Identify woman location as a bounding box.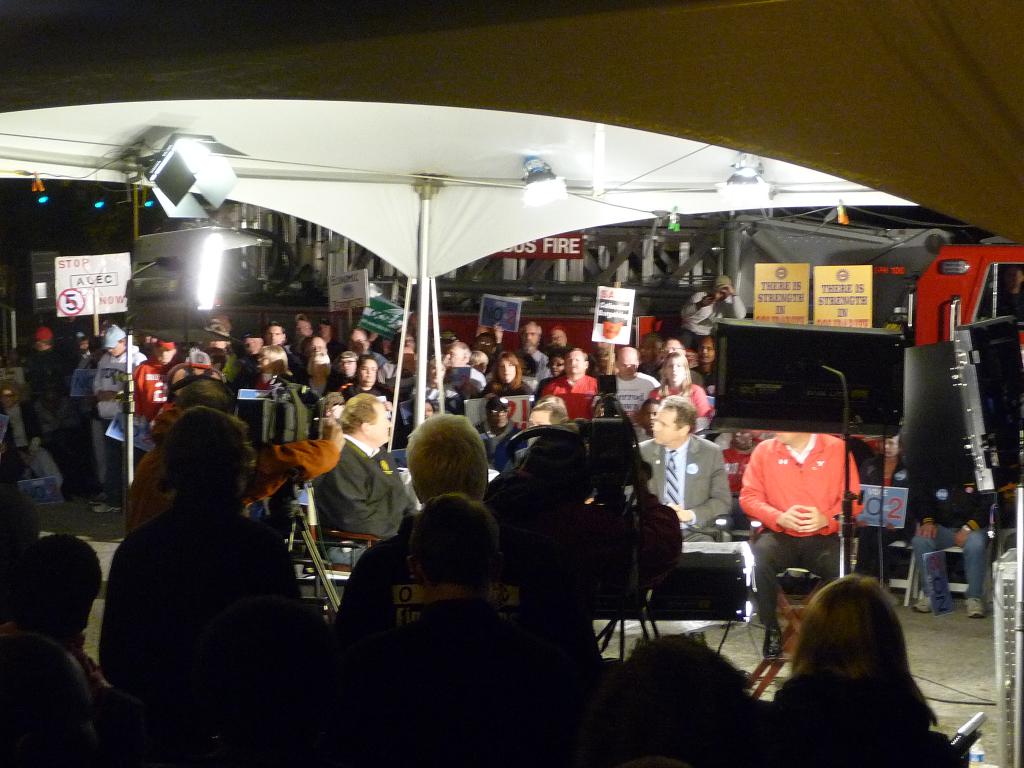
bbox=[644, 352, 717, 435].
